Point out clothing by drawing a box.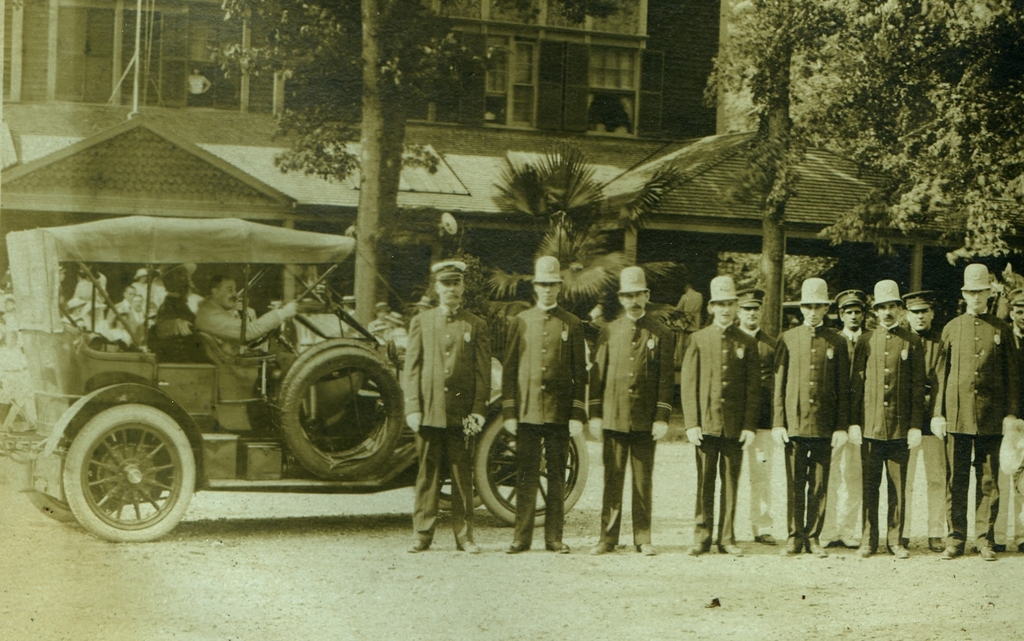
detection(676, 320, 758, 545).
